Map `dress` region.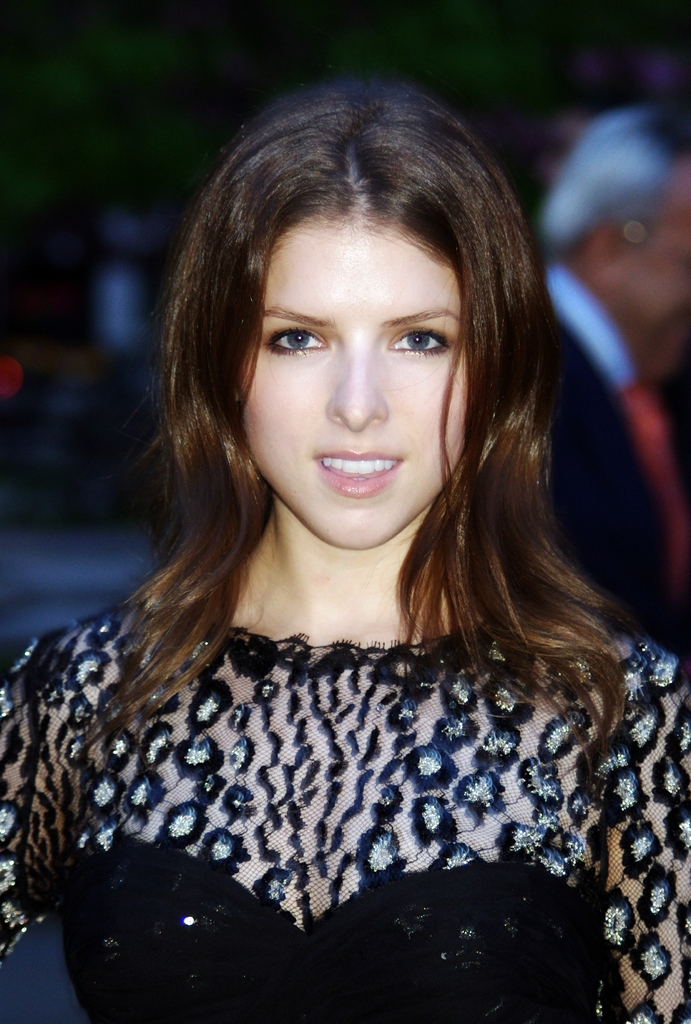
Mapped to <region>0, 603, 690, 1023</region>.
